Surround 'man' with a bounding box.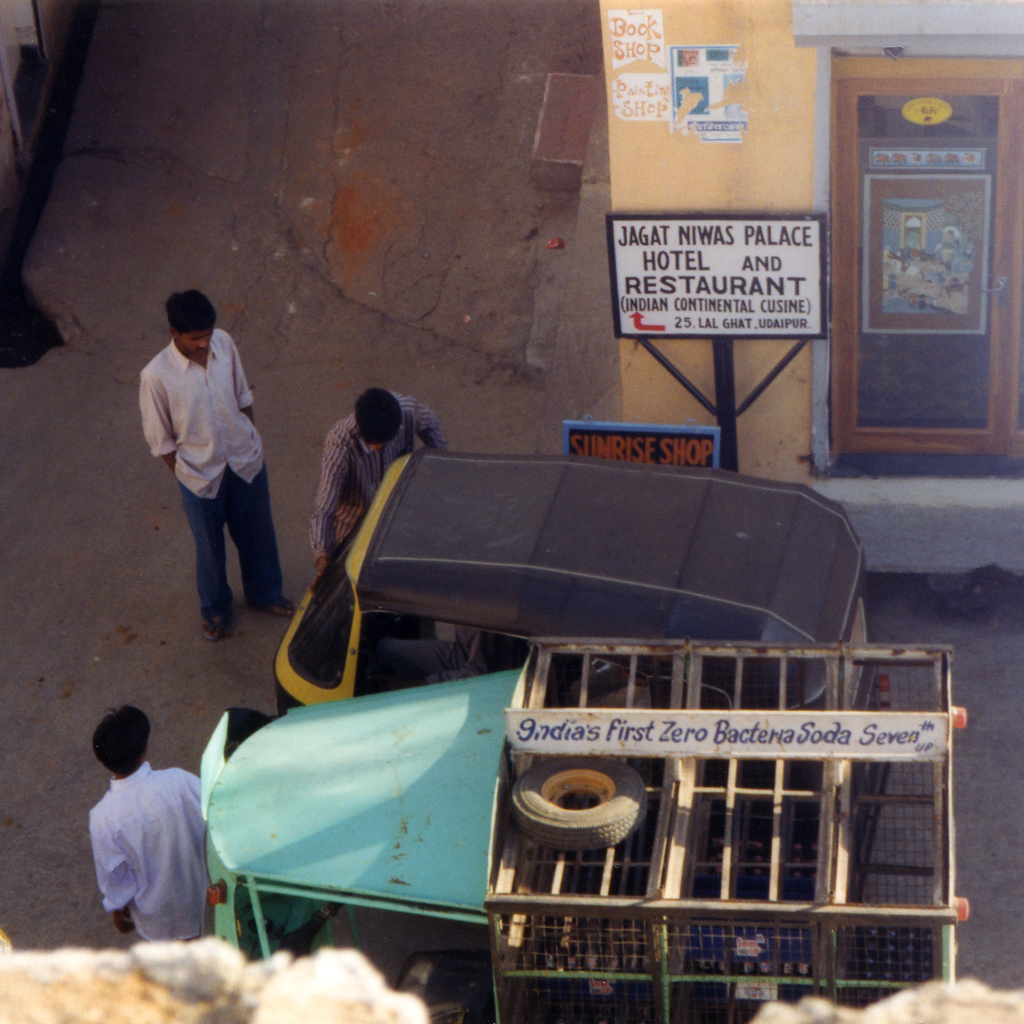
88:705:214:948.
